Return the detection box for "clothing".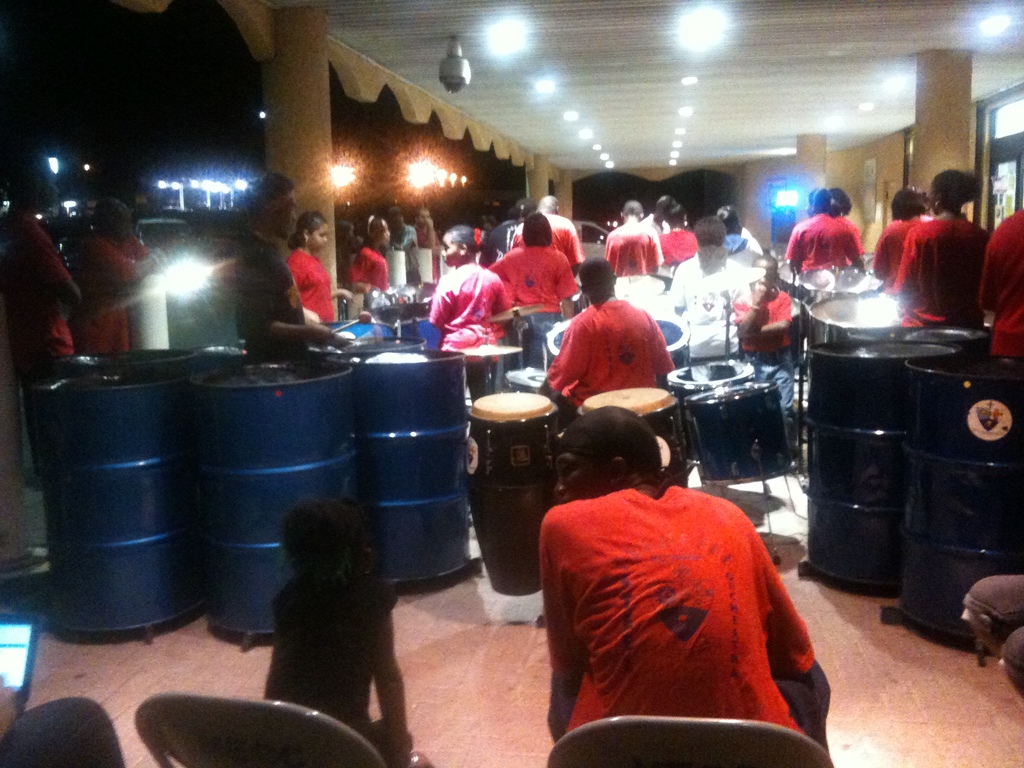
<region>605, 221, 663, 273</region>.
